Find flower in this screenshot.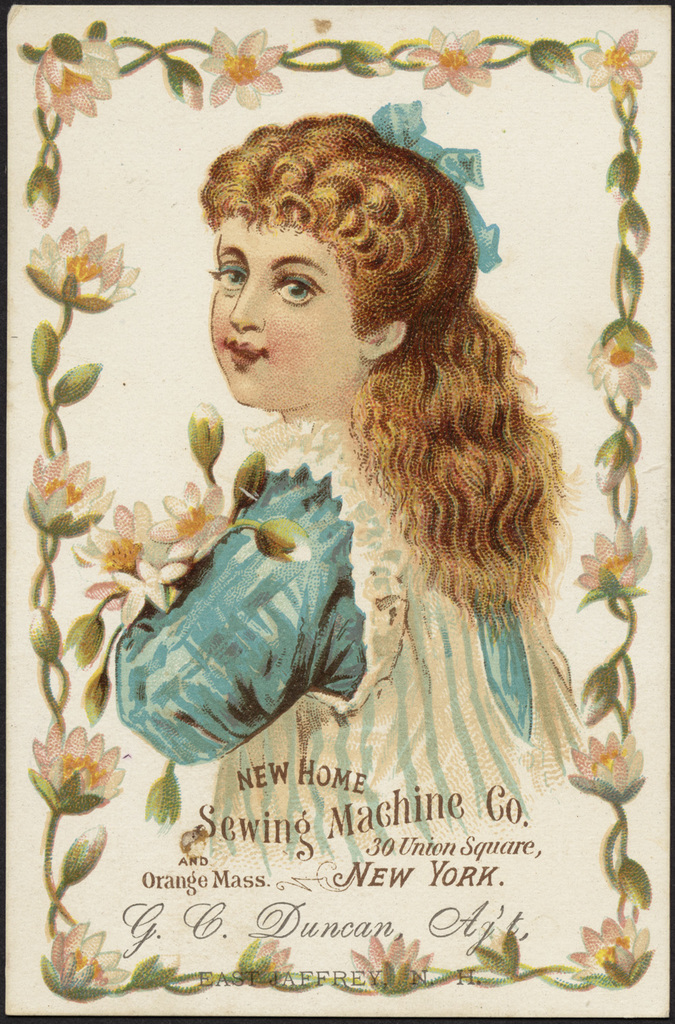
The bounding box for flower is bbox(33, 40, 117, 130).
